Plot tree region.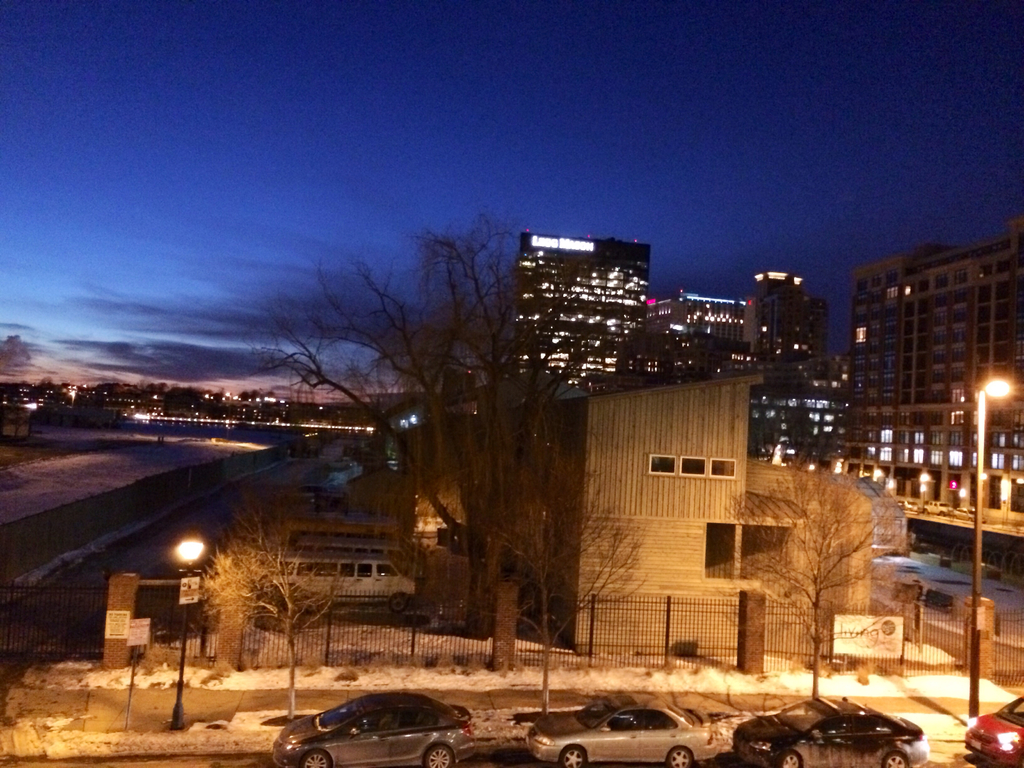
Plotted at pyautogui.locateOnScreen(716, 451, 922, 700).
